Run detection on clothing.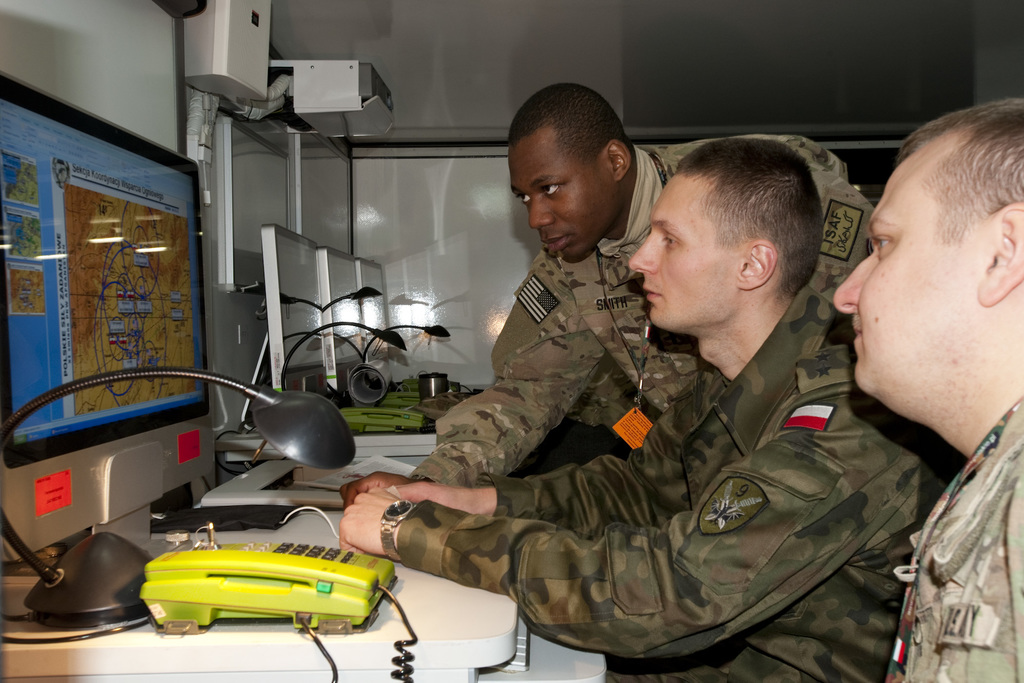
Result: detection(877, 398, 1023, 682).
